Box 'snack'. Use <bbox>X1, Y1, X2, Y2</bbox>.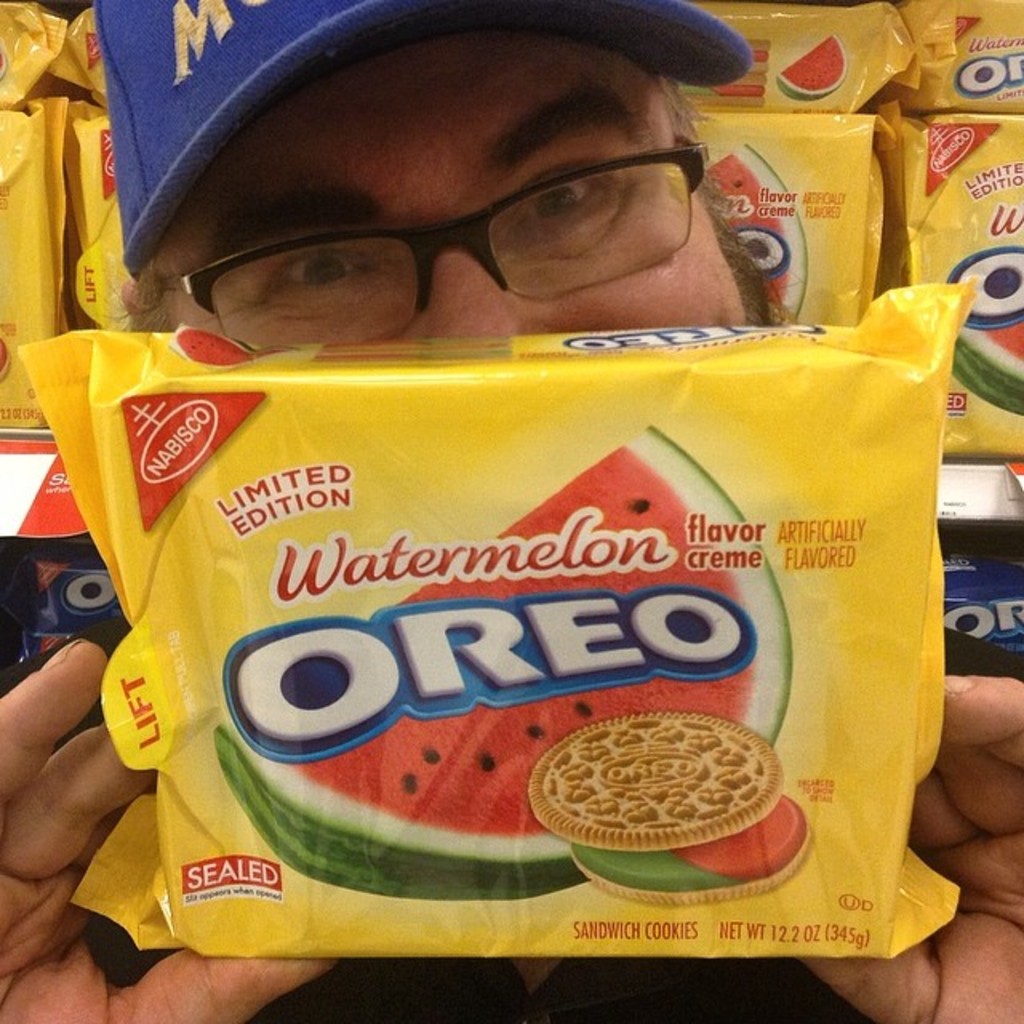
<bbox>520, 709, 813, 899</bbox>.
